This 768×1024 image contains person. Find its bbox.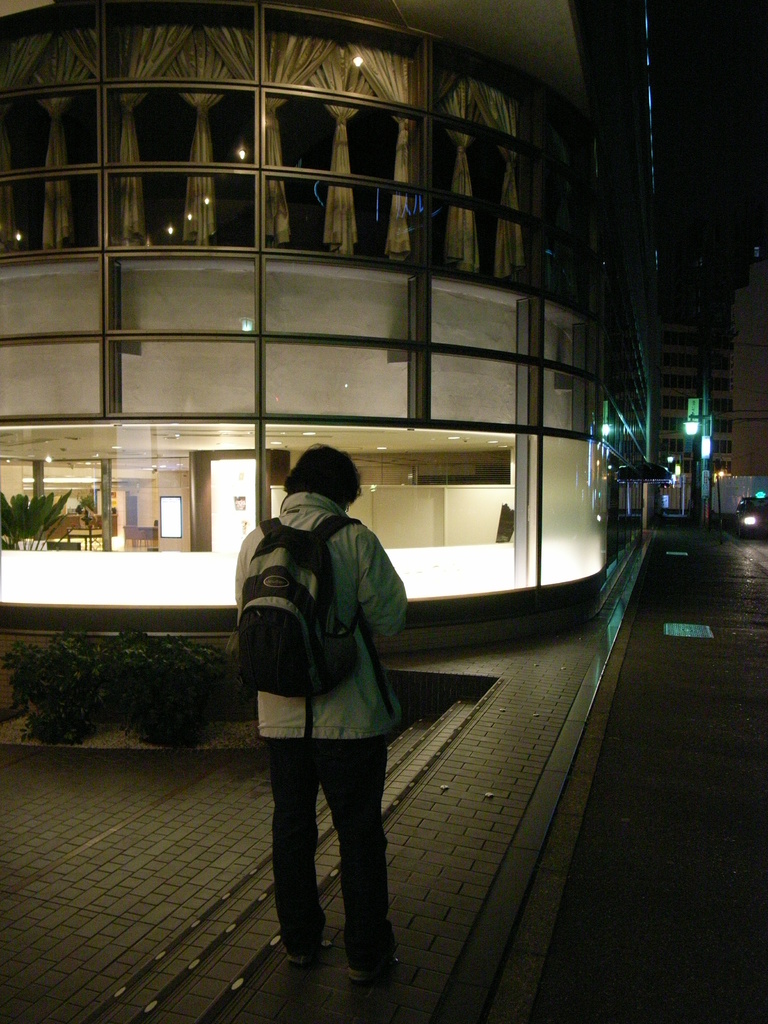
region(234, 430, 424, 968).
